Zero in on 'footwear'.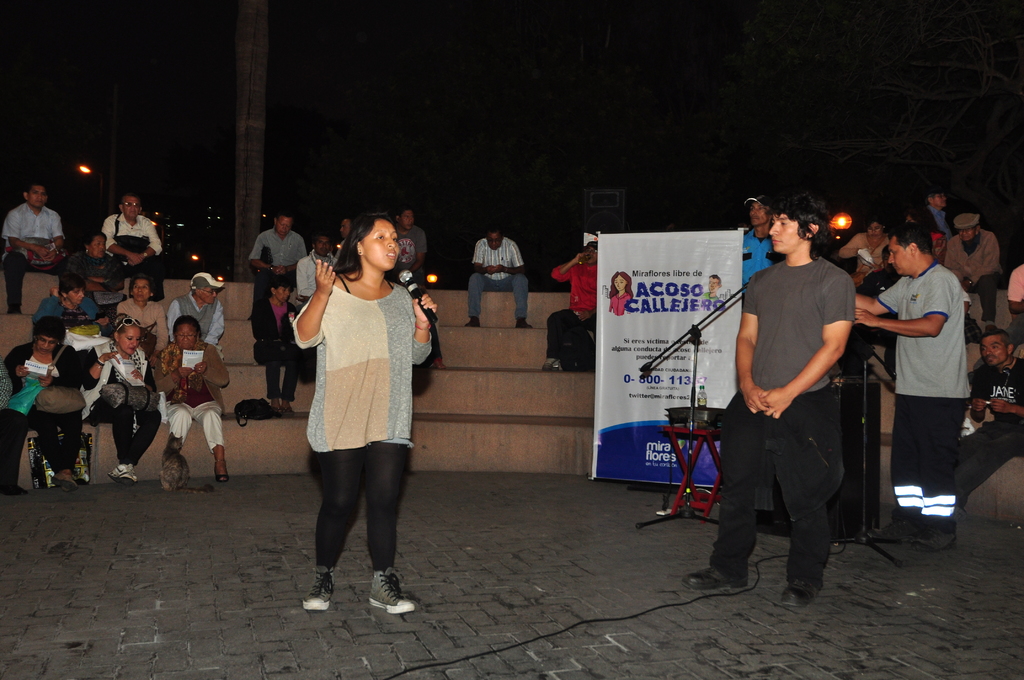
Zeroed in: box(540, 359, 557, 376).
